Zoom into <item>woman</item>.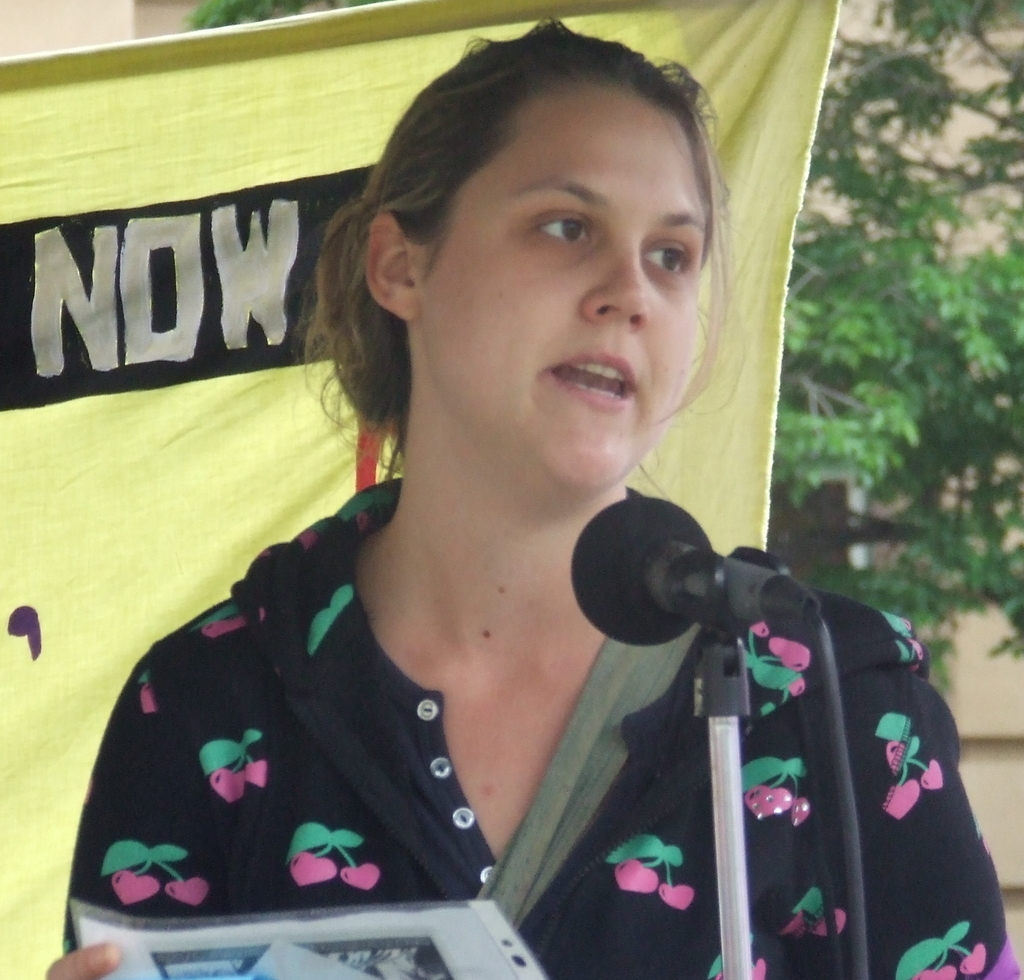
Zoom target: <bbox>69, 20, 948, 955</bbox>.
